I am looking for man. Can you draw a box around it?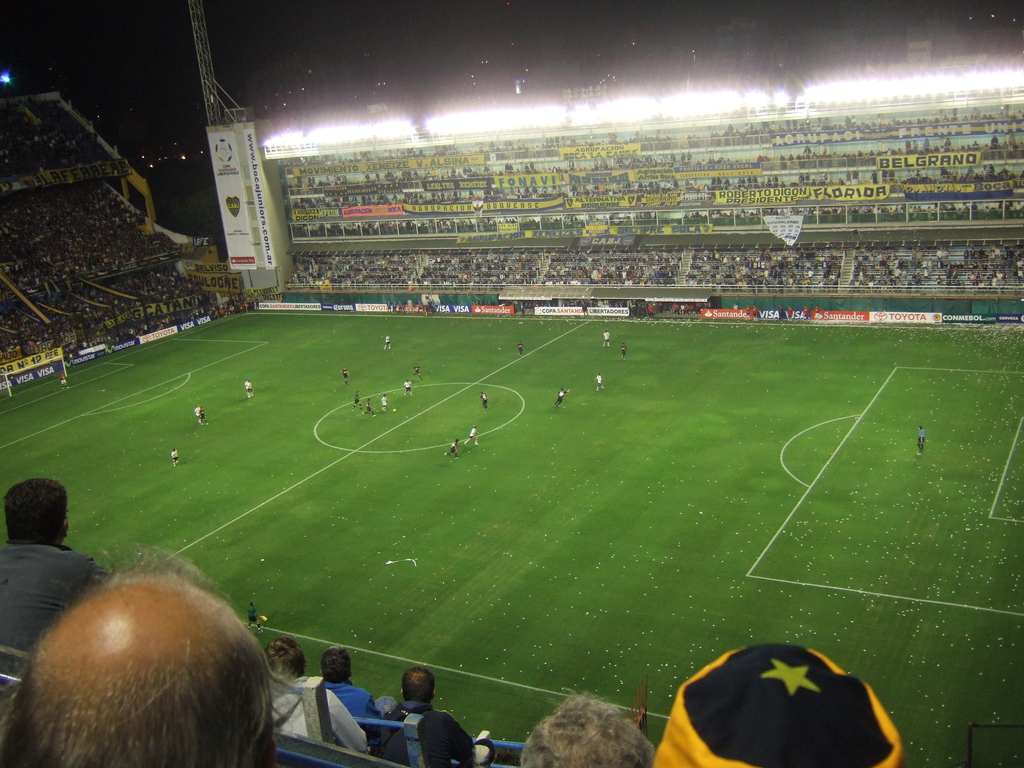
Sure, the bounding box is <box>372,664,498,767</box>.
